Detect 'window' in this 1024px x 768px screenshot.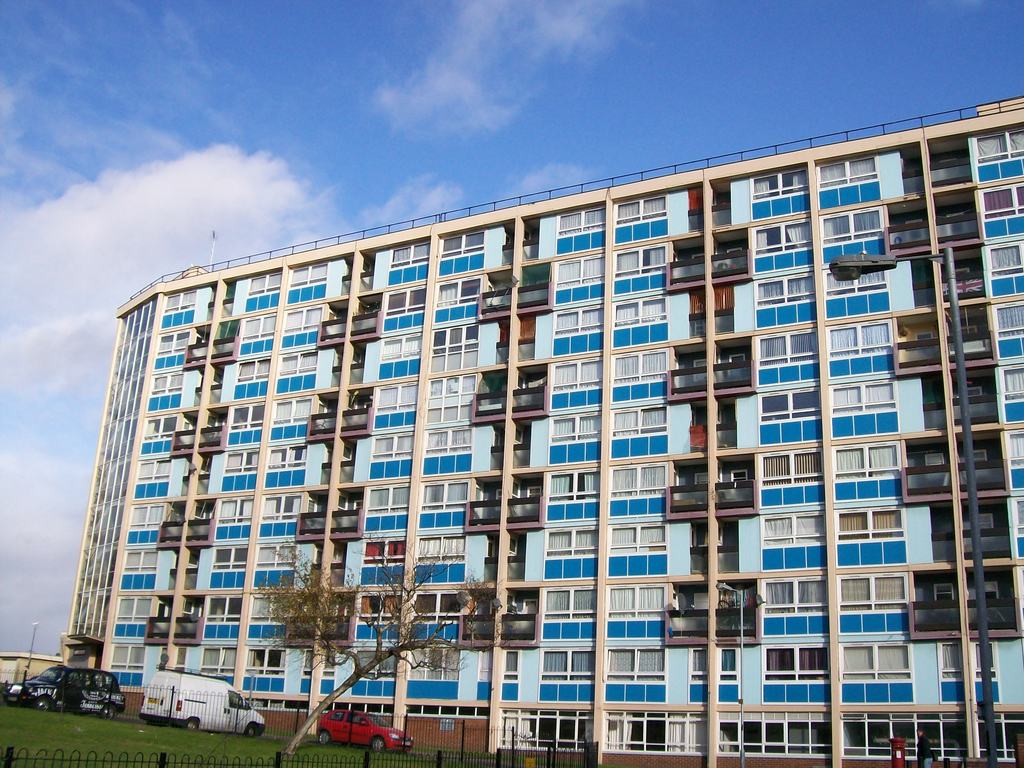
Detection: select_region(204, 595, 243, 622).
